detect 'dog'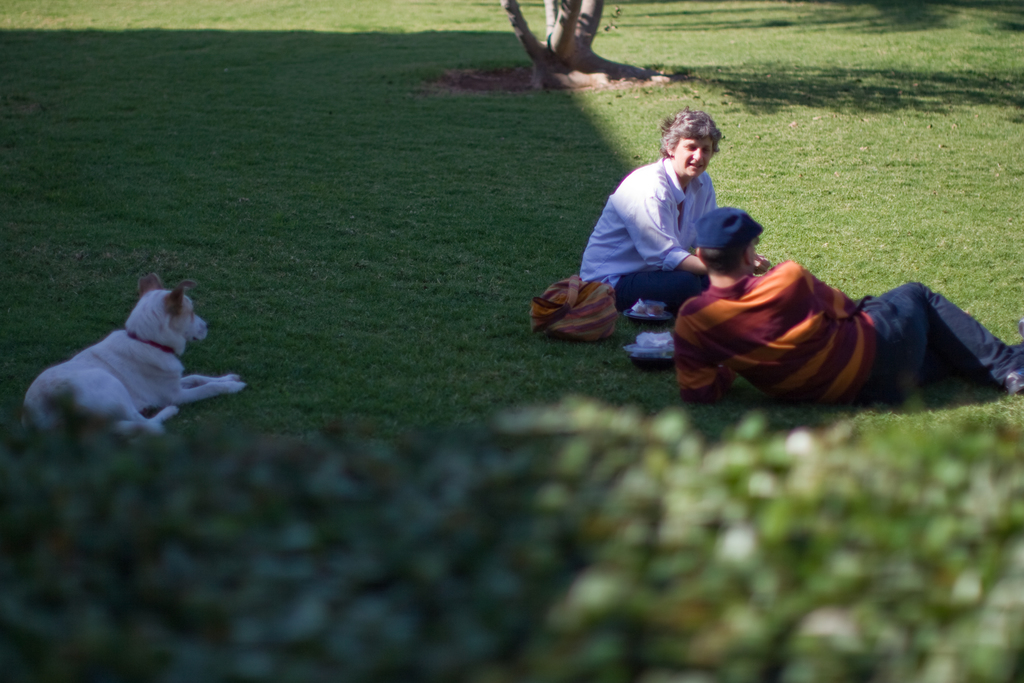
<region>22, 268, 250, 440</region>
